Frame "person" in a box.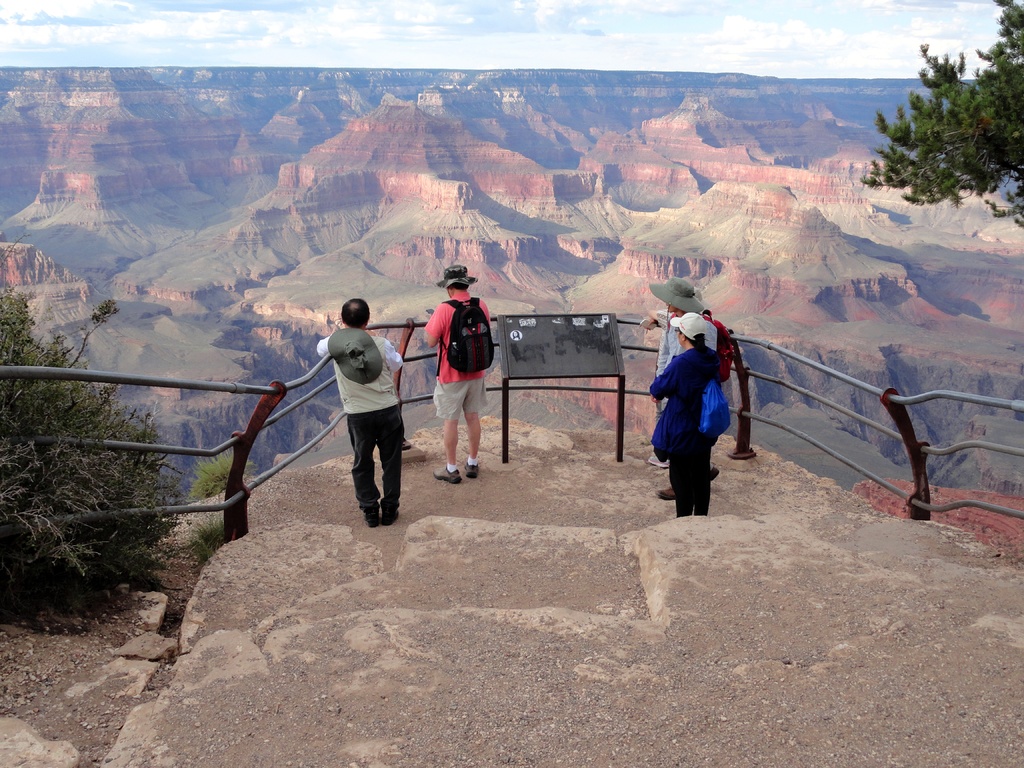
326/282/403/531.
